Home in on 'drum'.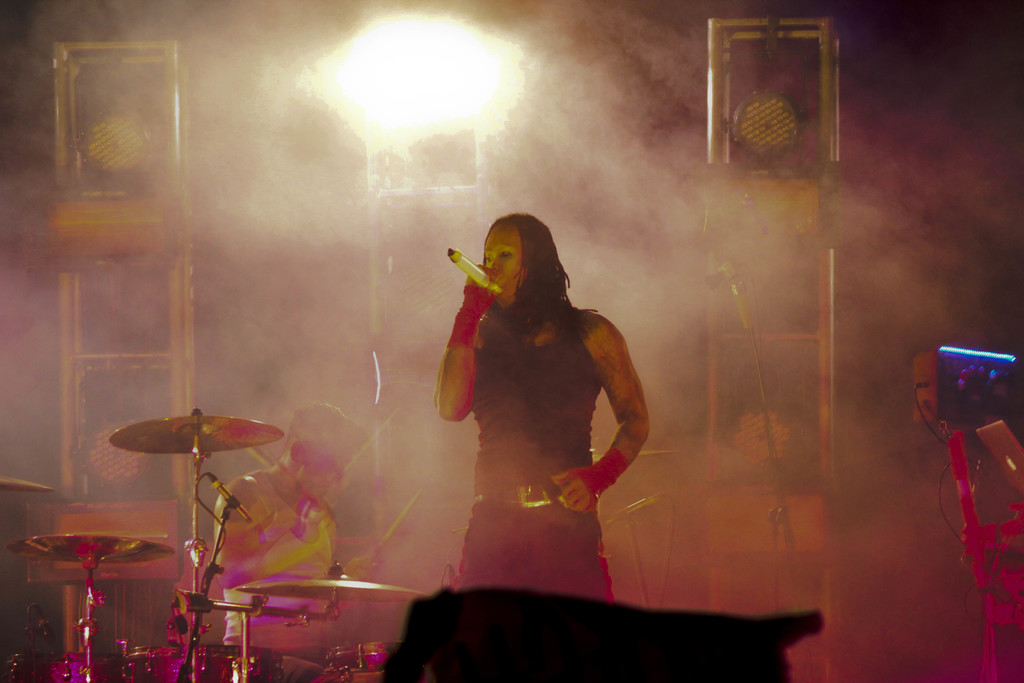
Homed in at 0 654 125 682.
